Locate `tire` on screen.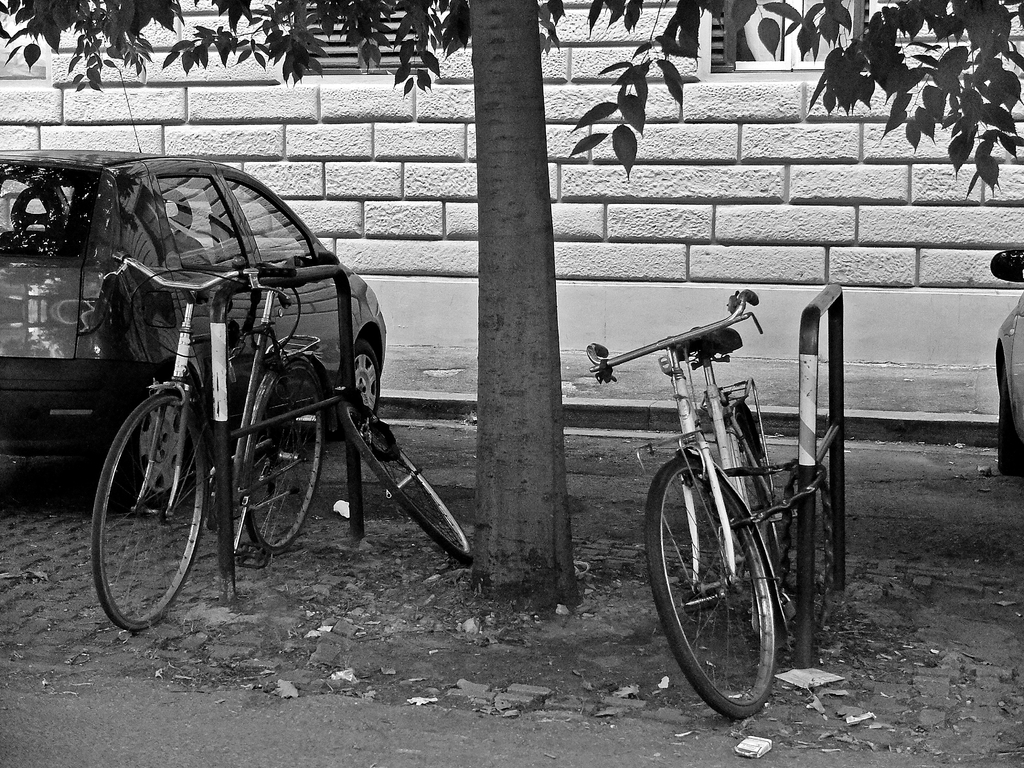
On screen at [648,433,793,722].
